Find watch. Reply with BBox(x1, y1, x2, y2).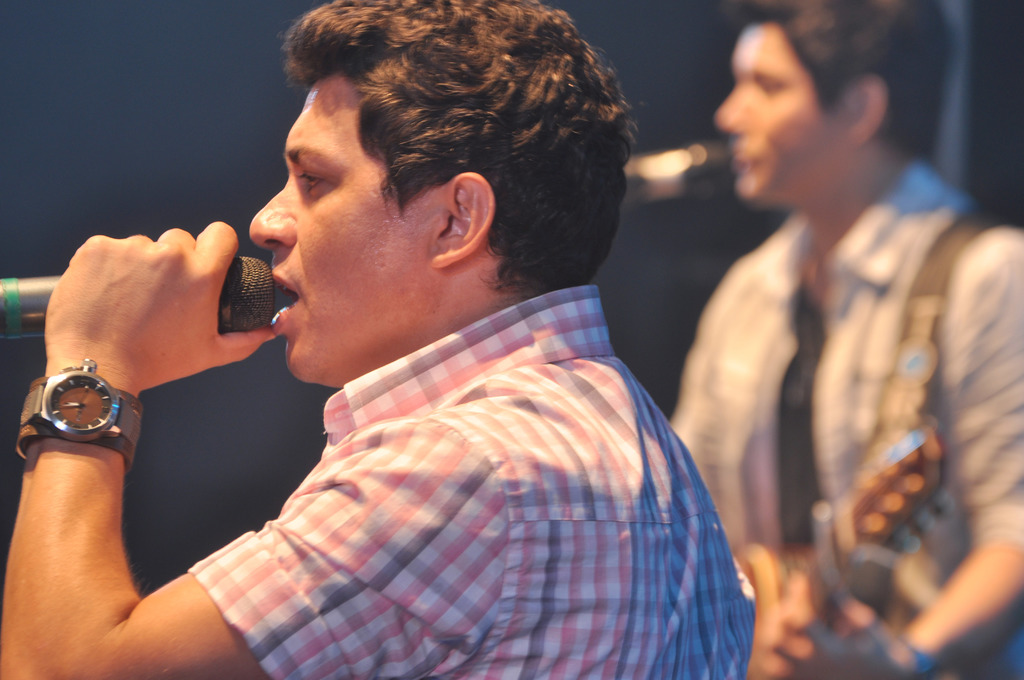
BBox(17, 357, 141, 471).
